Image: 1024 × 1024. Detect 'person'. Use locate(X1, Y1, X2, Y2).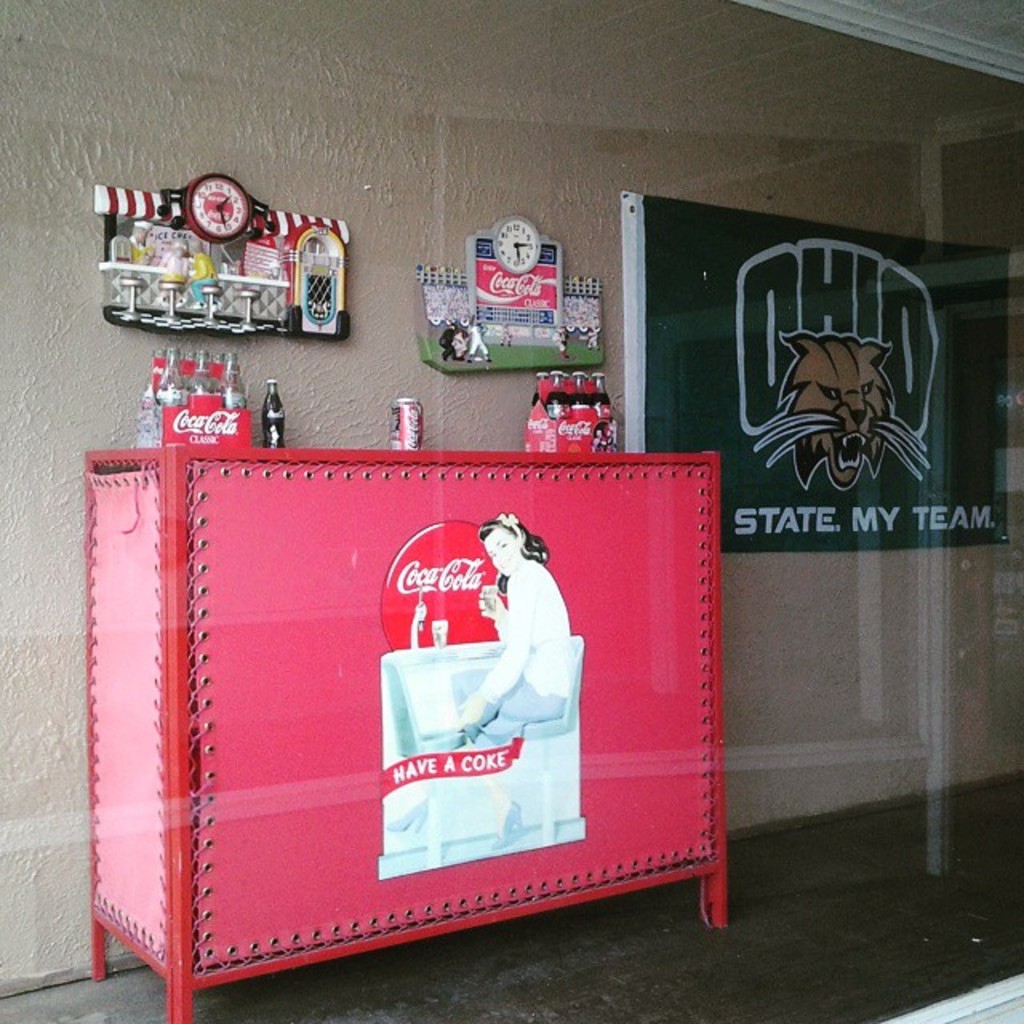
locate(445, 506, 576, 728).
